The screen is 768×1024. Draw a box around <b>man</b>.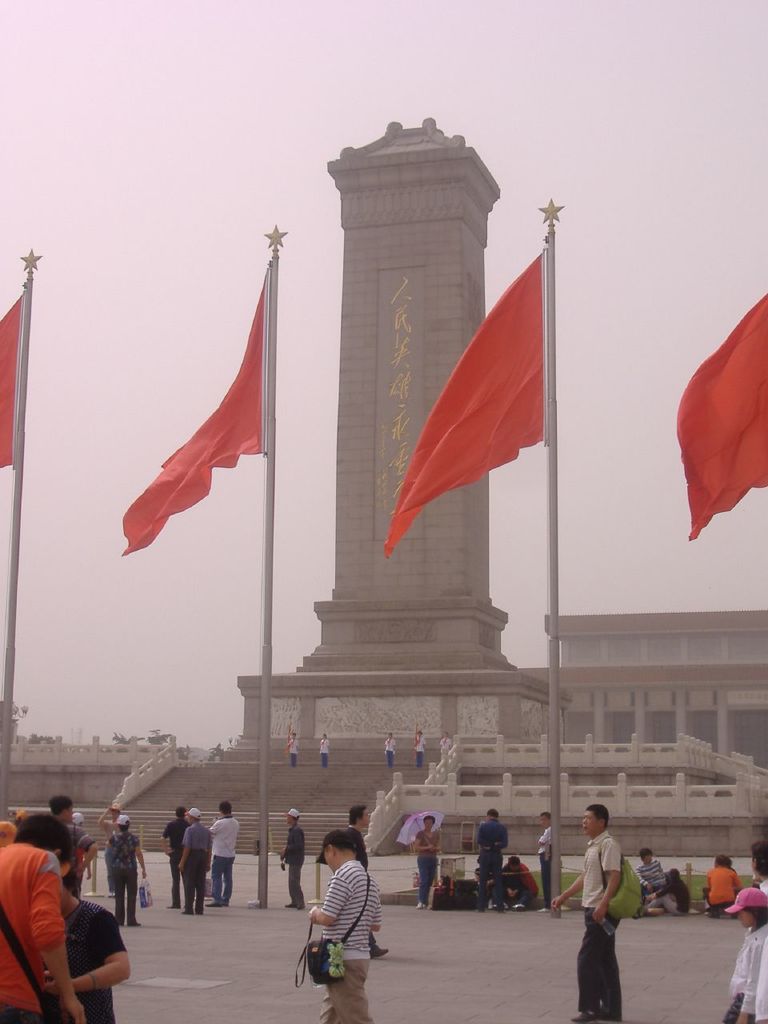
bbox=[570, 808, 650, 1009].
